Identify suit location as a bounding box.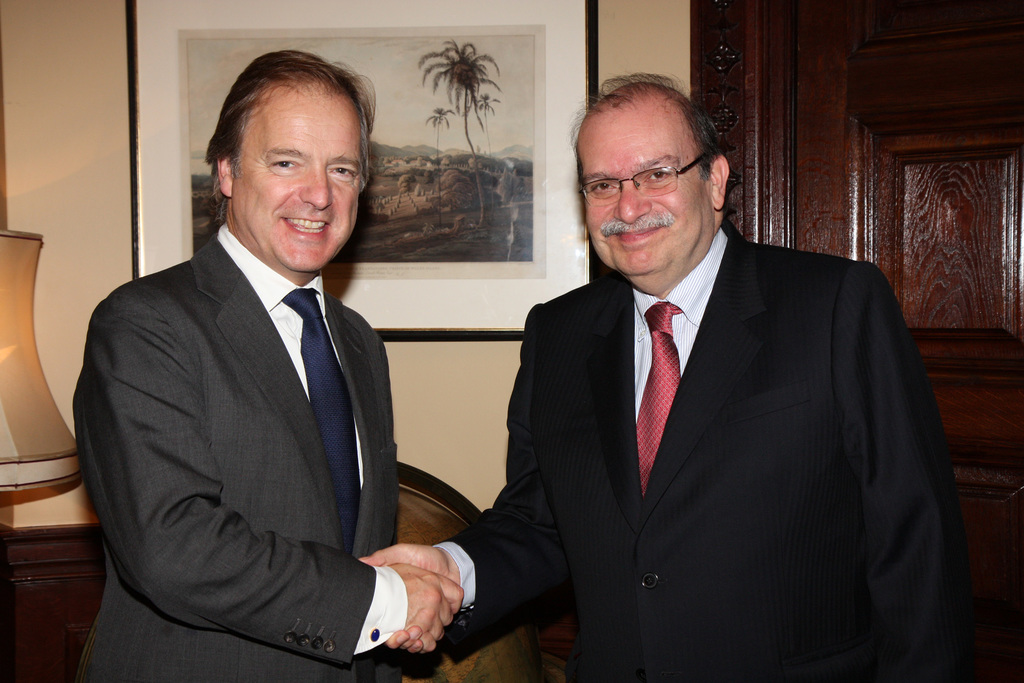
{"x1": 63, "y1": 220, "x2": 424, "y2": 670}.
